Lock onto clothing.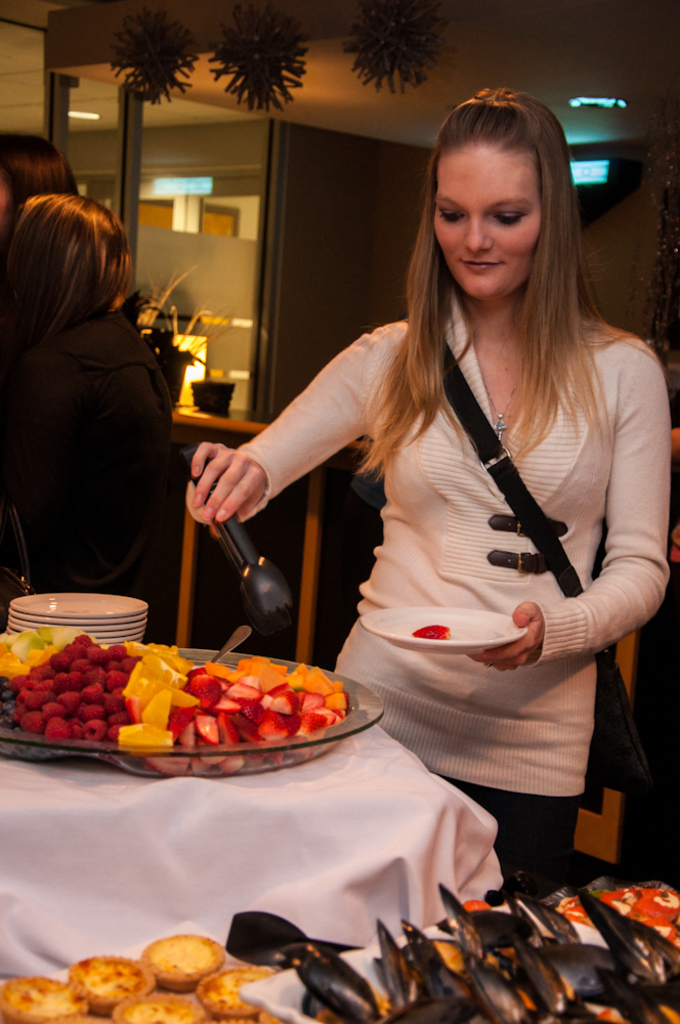
Locked: select_region(183, 291, 676, 902).
